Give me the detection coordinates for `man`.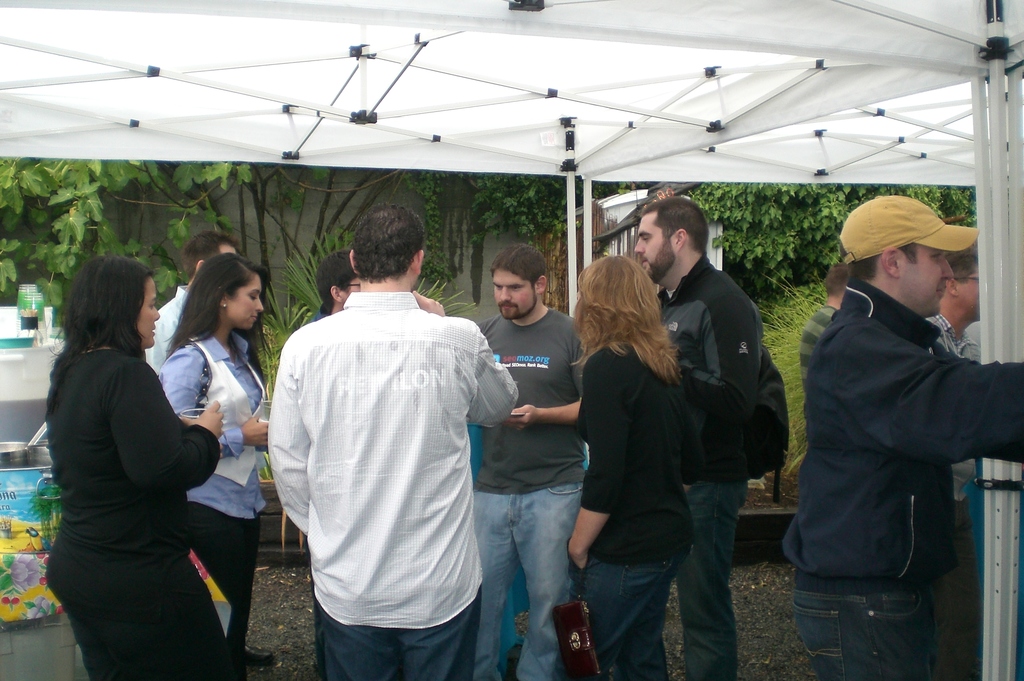
{"left": 920, "top": 240, "right": 981, "bottom": 680}.
